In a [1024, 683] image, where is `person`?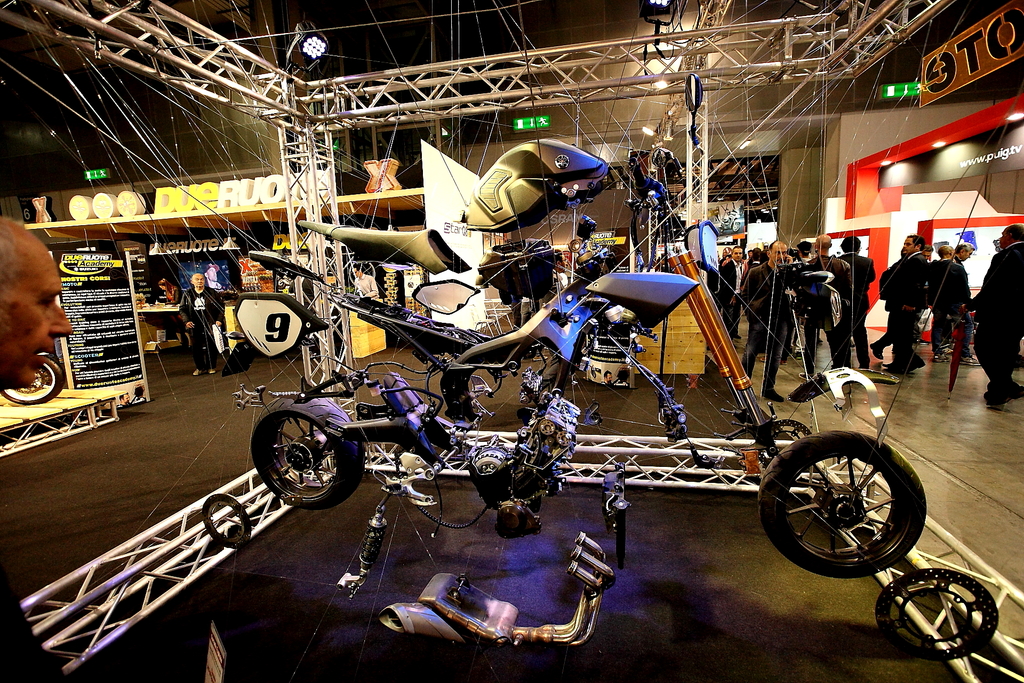
[x1=917, y1=243, x2=940, y2=268].
